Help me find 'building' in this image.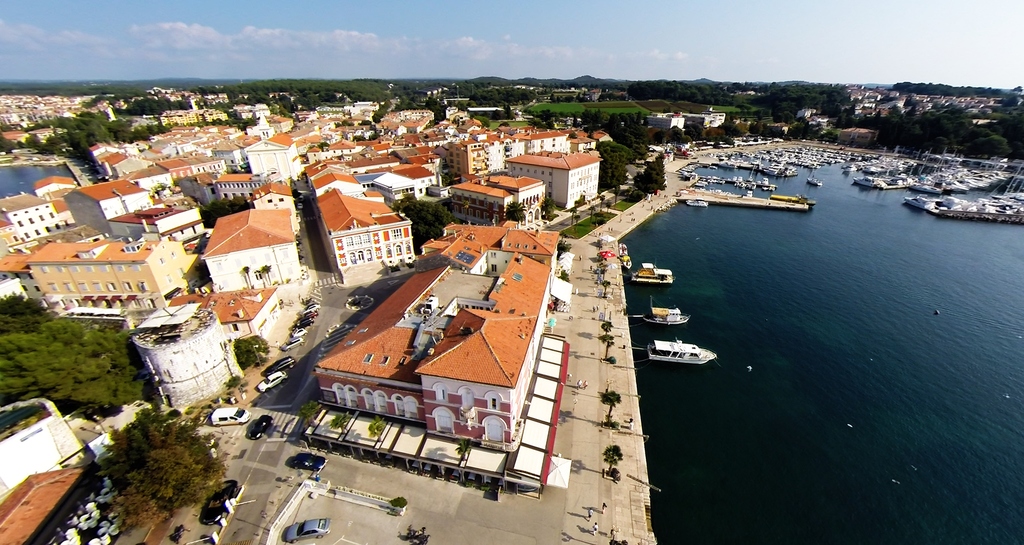
Found it: box=[27, 242, 197, 313].
